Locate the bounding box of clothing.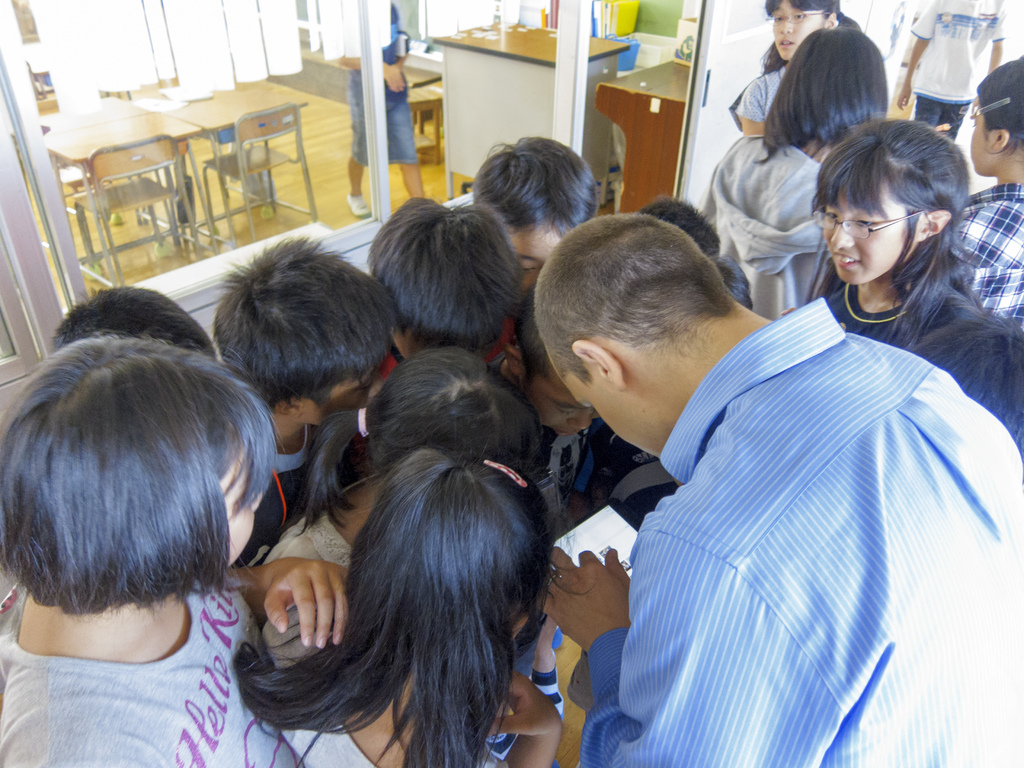
Bounding box: {"left": 612, "top": 234, "right": 998, "bottom": 767}.
